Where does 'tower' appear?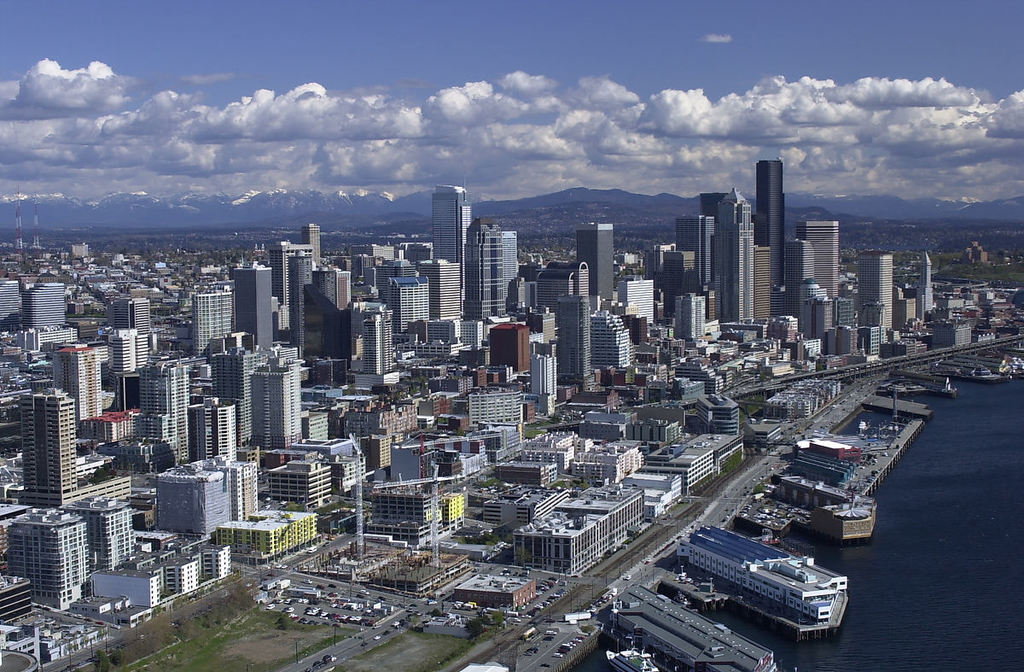
Appears at select_region(234, 263, 271, 350).
